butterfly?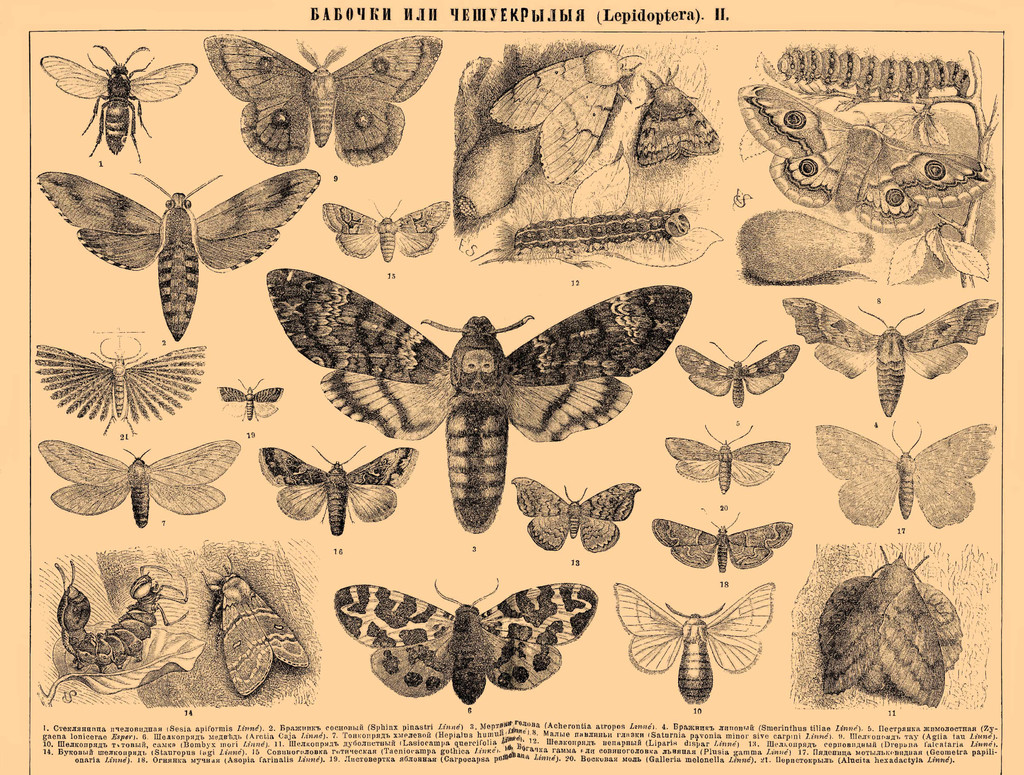
664 420 792 495
